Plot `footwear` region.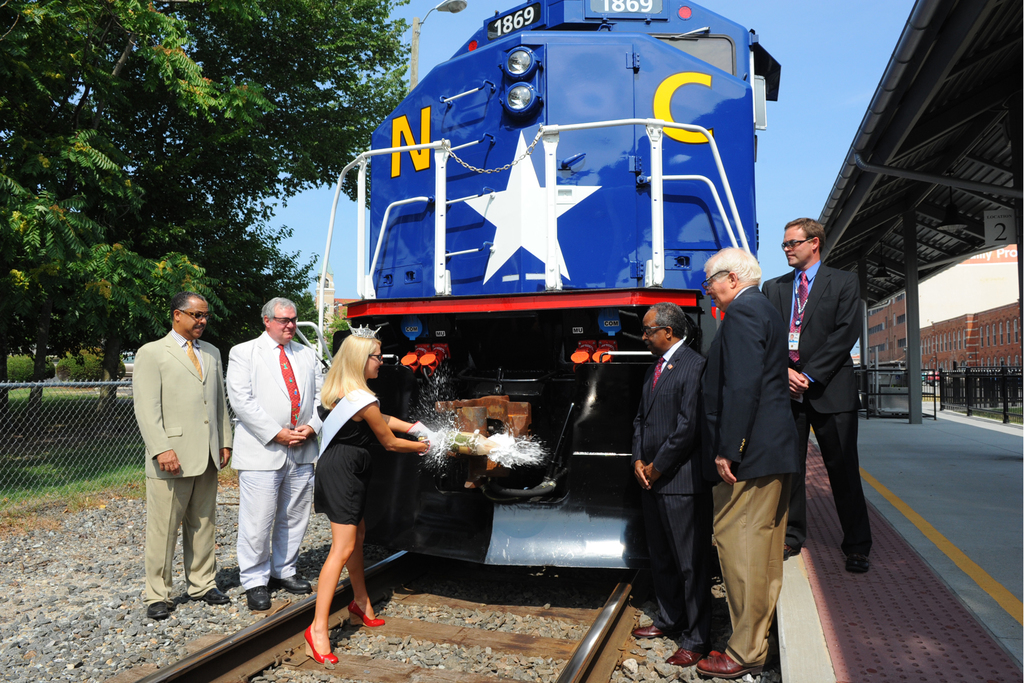
Plotted at 348:604:385:630.
